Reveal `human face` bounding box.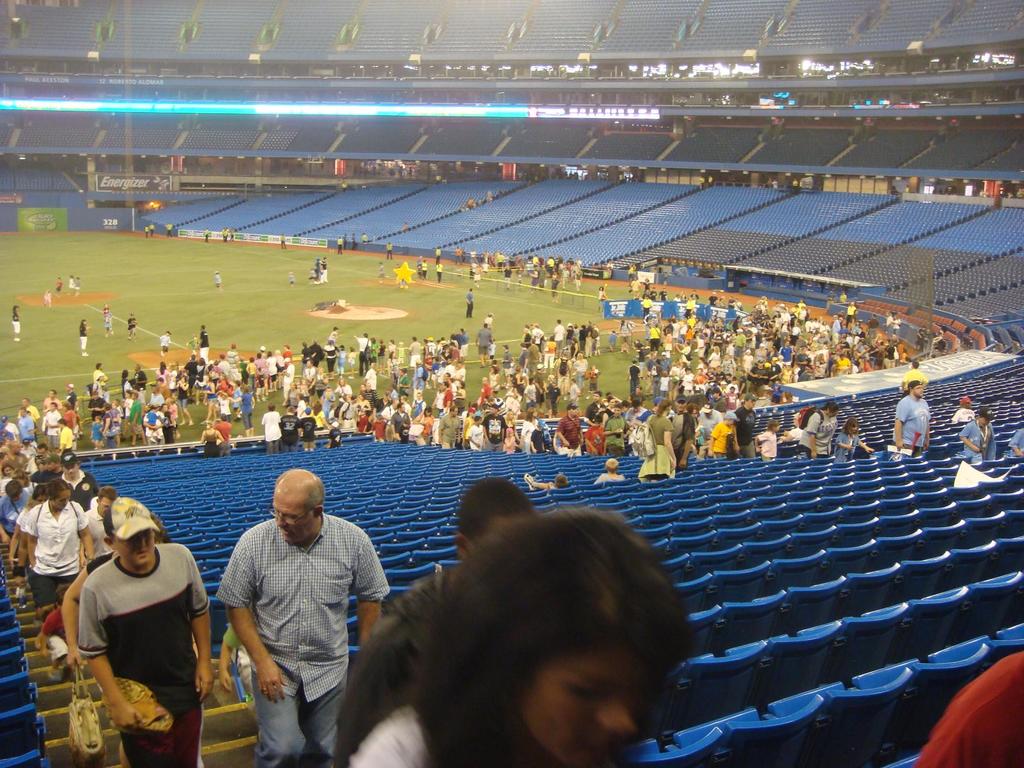
Revealed: 508, 414, 511, 417.
